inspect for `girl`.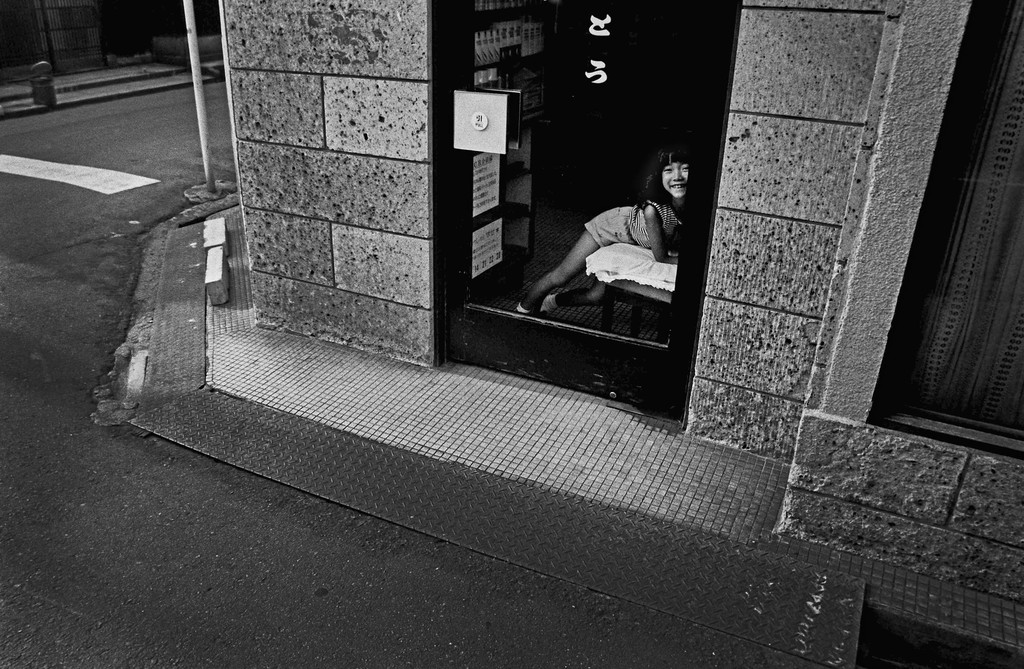
Inspection: x1=510, y1=140, x2=708, y2=321.
